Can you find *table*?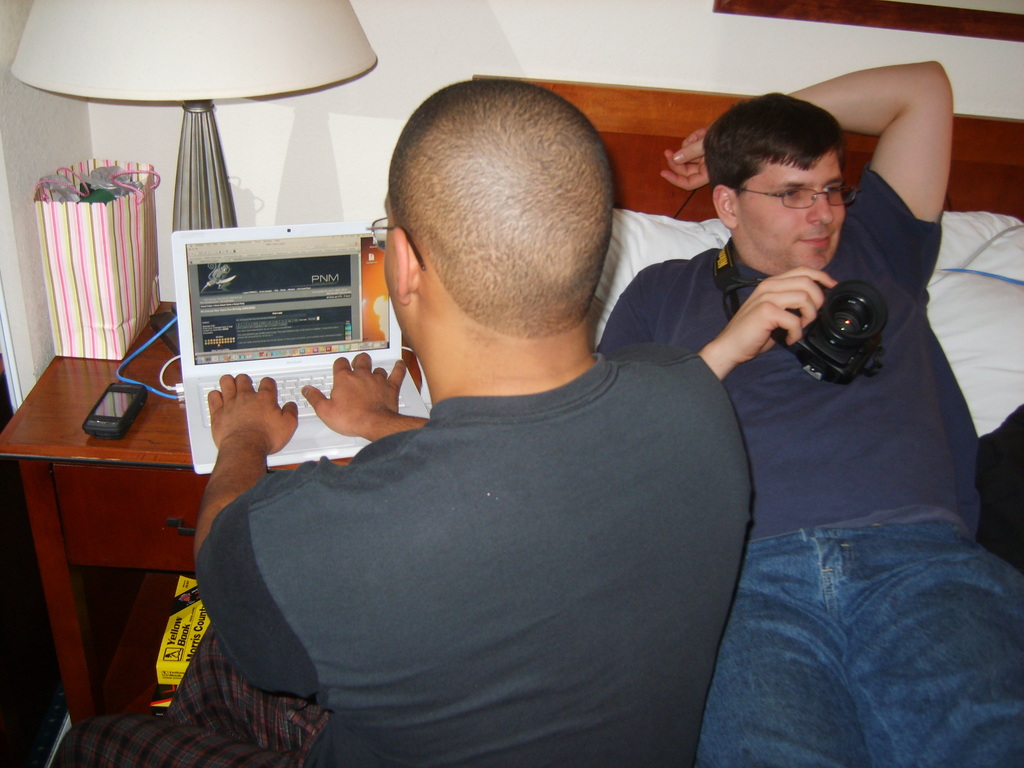
Yes, bounding box: {"left": 0, "top": 302, "right": 433, "bottom": 727}.
